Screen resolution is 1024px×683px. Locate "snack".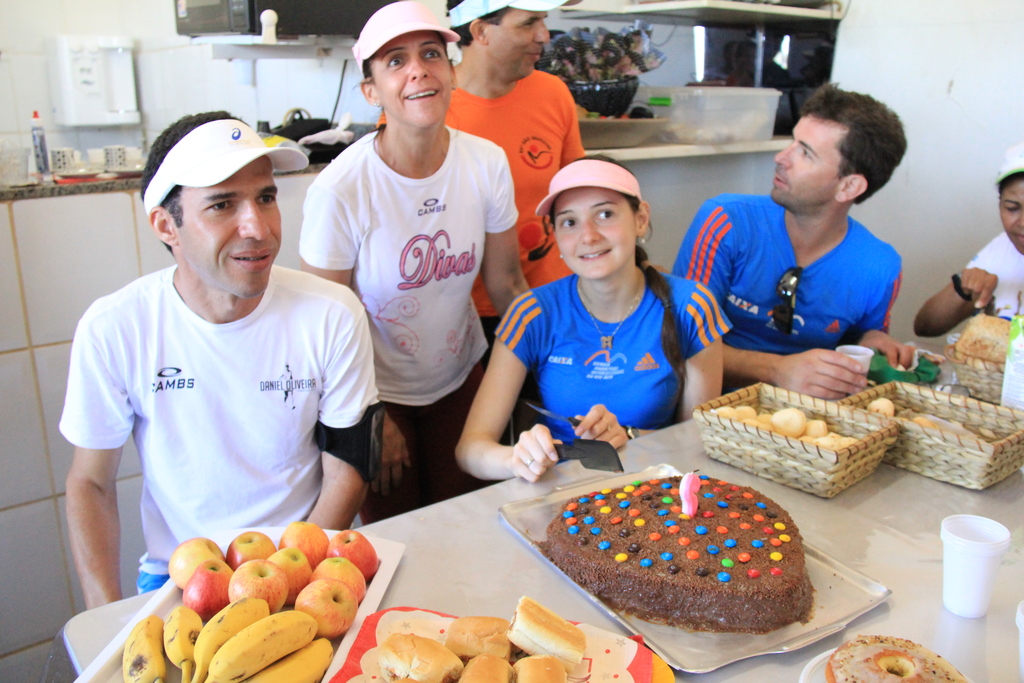
[left=867, top=400, right=948, bottom=427].
